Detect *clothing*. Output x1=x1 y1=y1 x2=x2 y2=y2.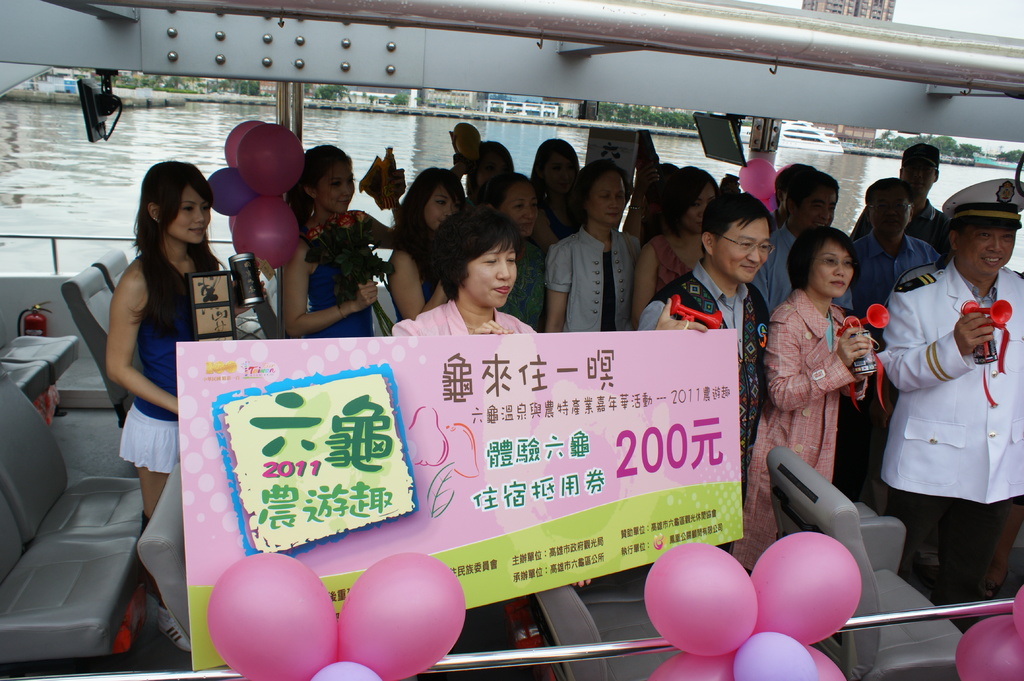
x1=117 y1=403 x2=184 y2=476.
